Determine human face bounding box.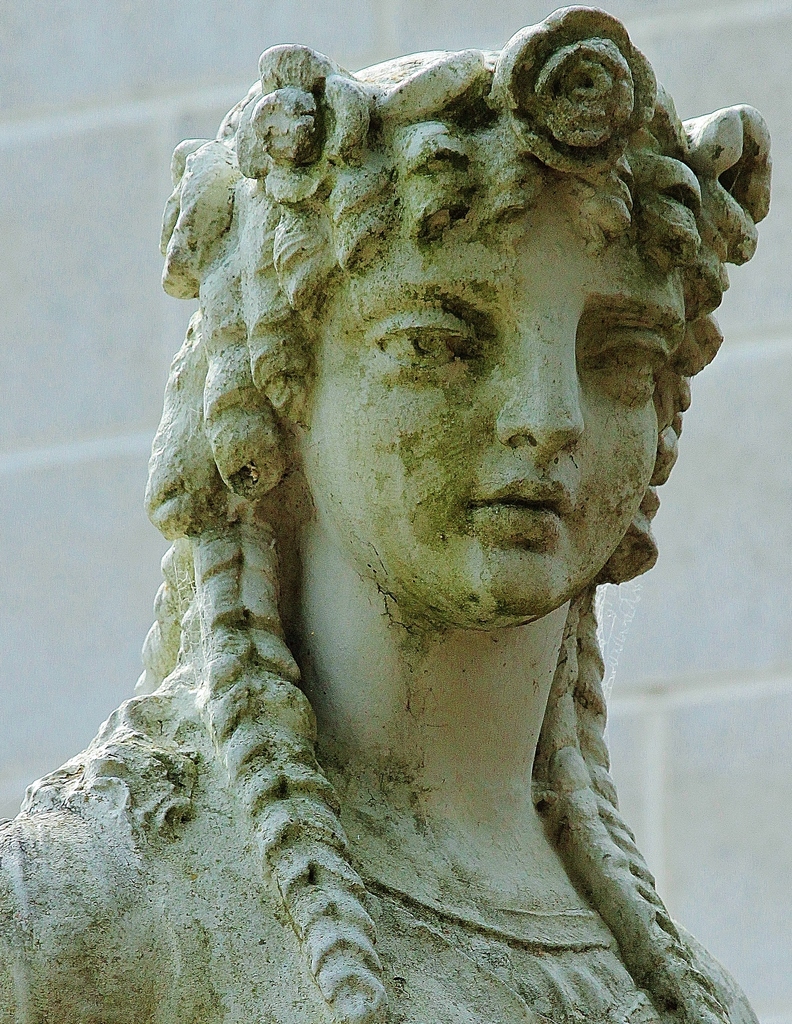
Determined: l=308, t=189, r=690, b=630.
